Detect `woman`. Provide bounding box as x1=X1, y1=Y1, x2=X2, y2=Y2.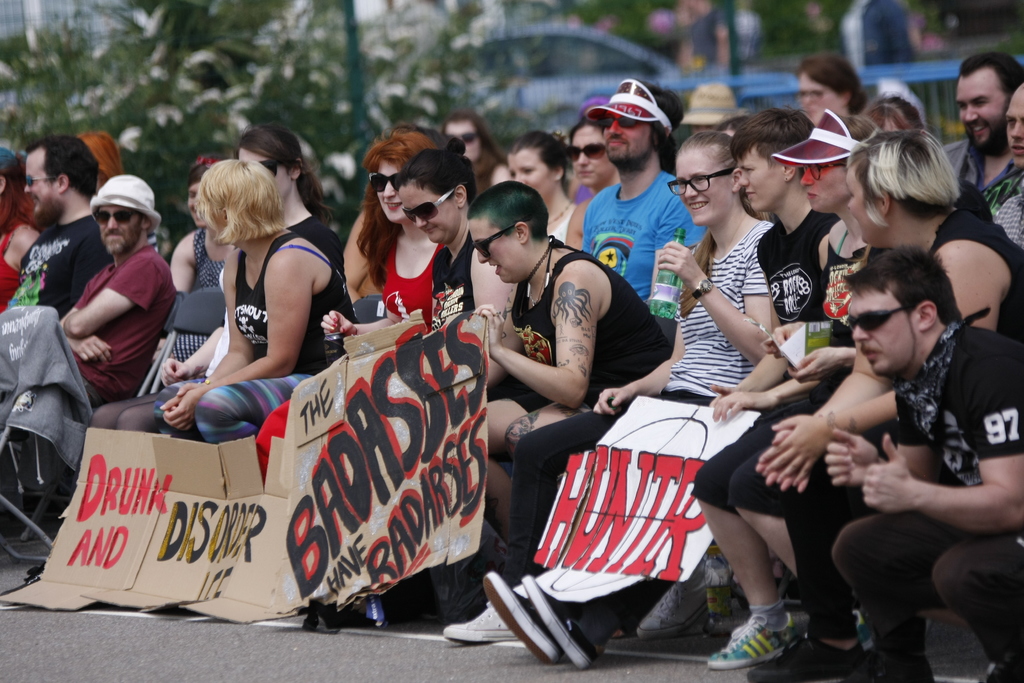
x1=808, y1=124, x2=1023, y2=682.
